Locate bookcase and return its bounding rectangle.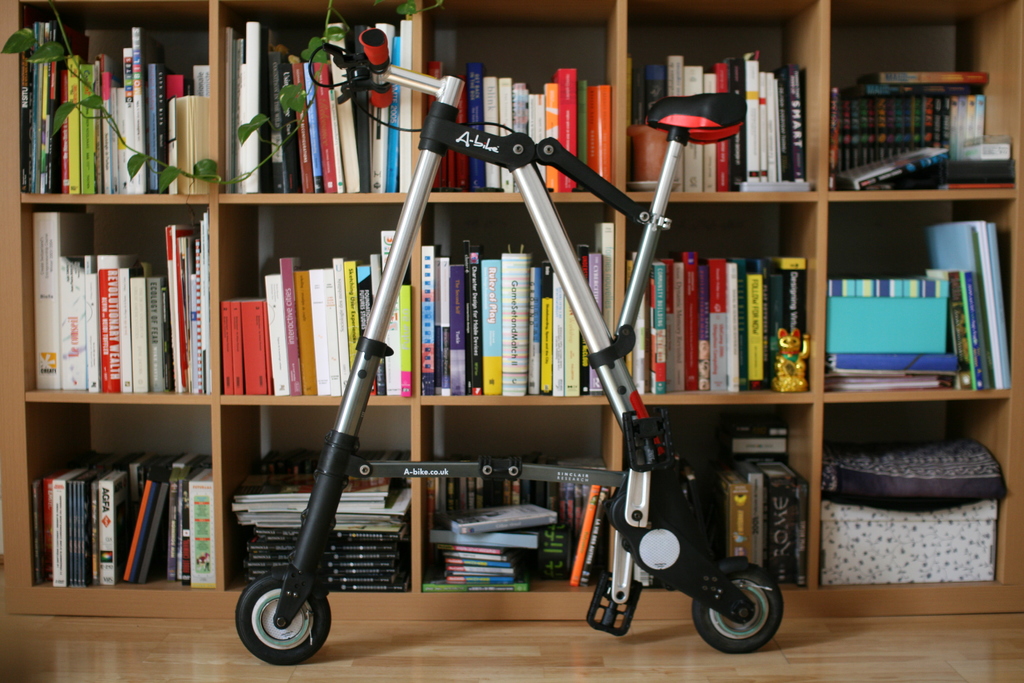
49/57/1023/657.
